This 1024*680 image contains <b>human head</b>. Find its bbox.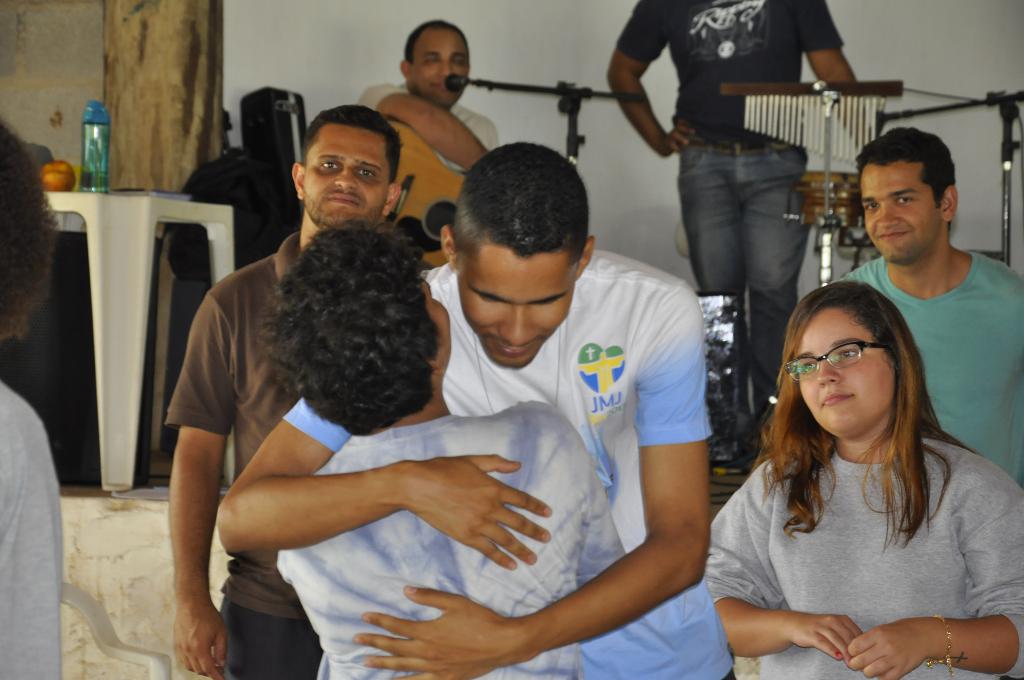
crop(854, 127, 960, 266).
